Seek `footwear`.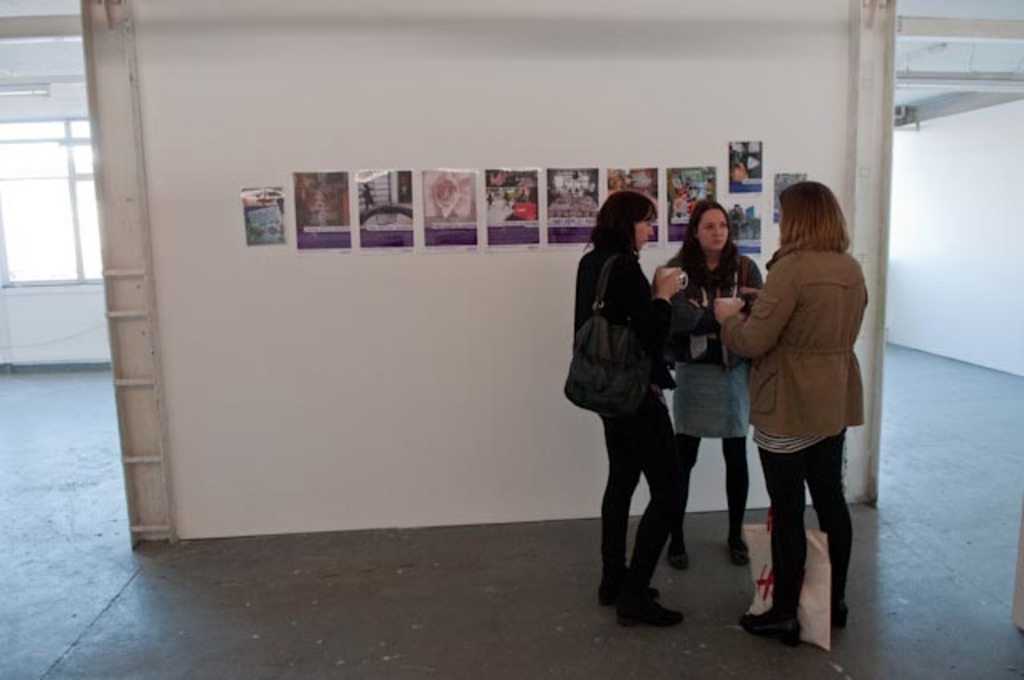
616 598 680 626.
